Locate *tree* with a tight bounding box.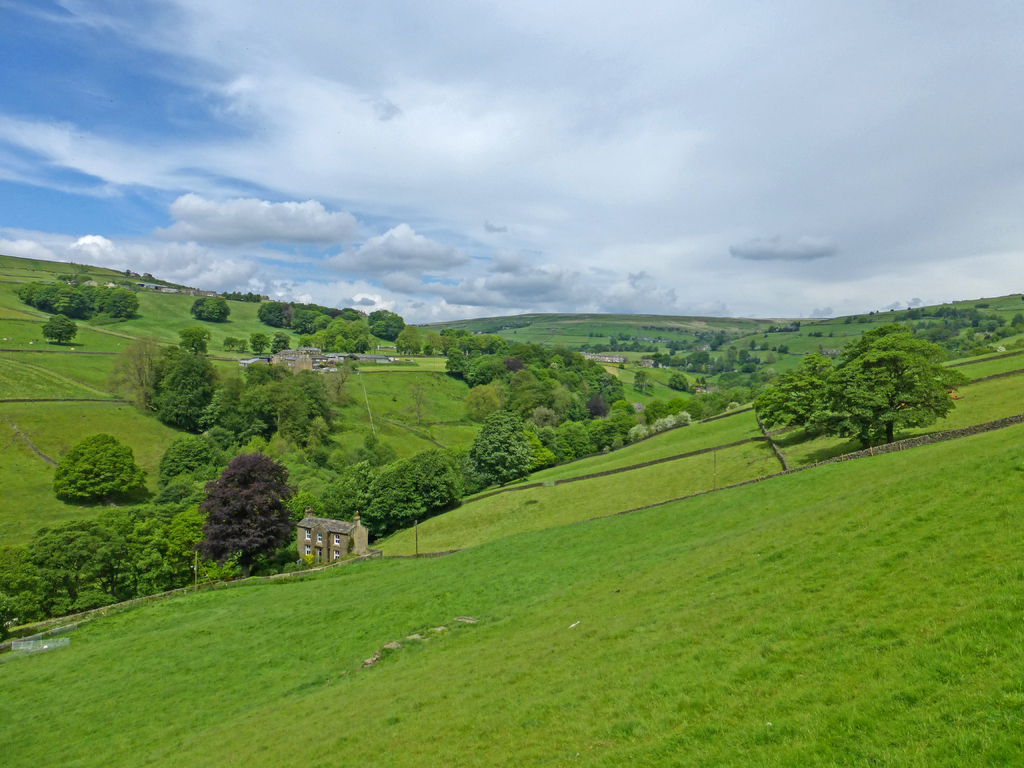
693:378:703:392.
